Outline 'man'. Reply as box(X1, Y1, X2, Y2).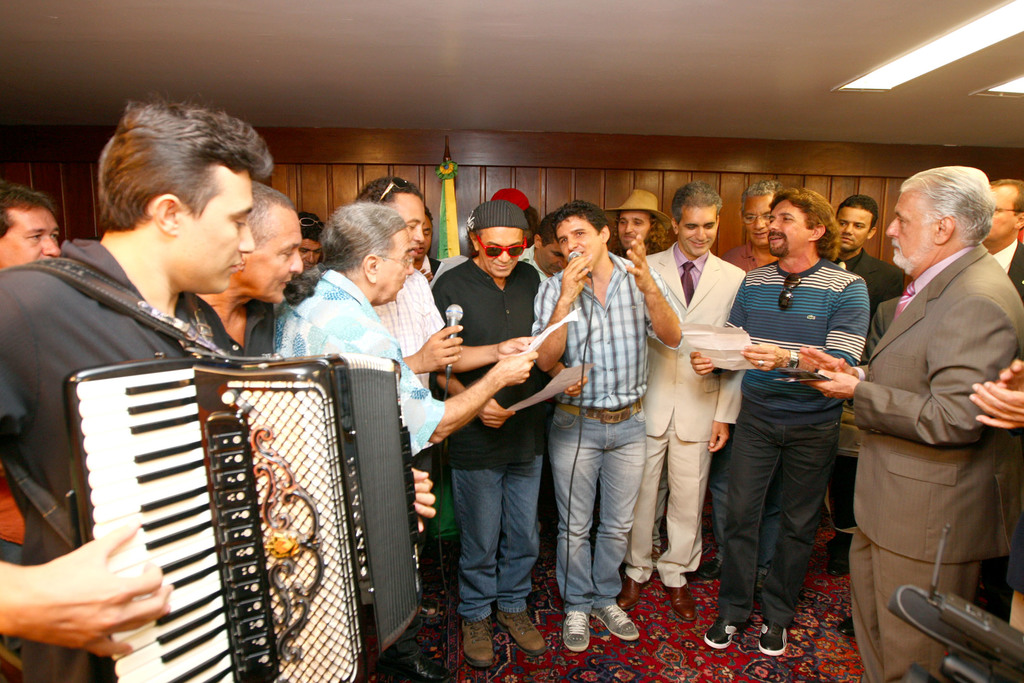
box(398, 202, 445, 281).
